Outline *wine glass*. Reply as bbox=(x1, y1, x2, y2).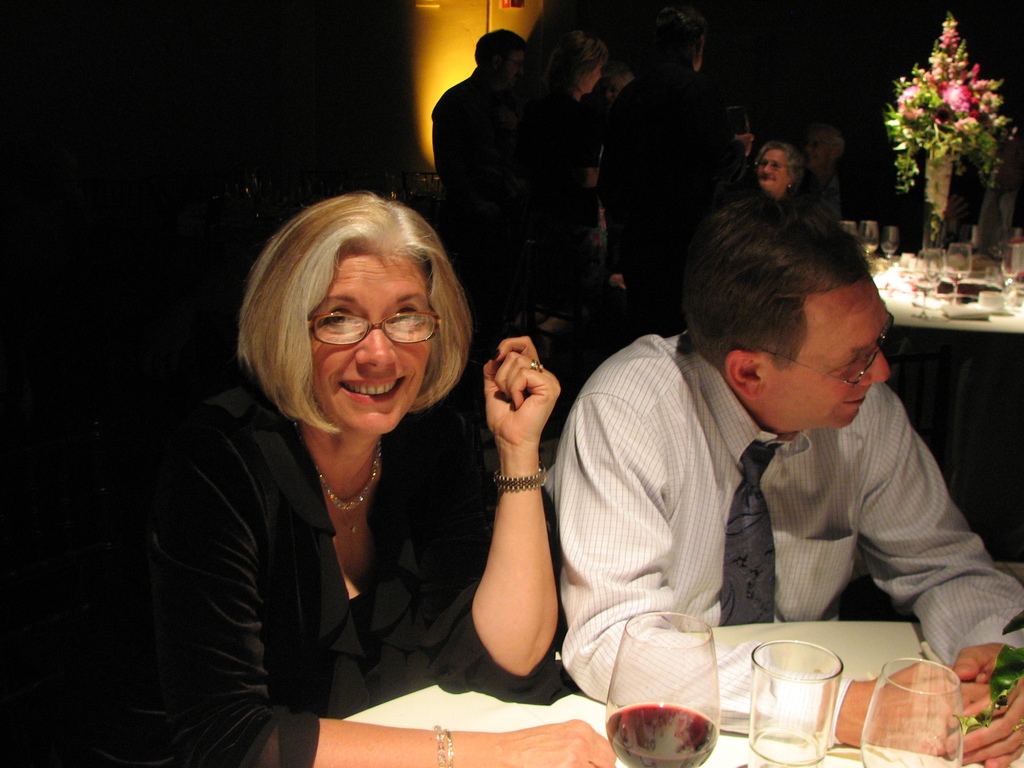
bbox=(605, 610, 719, 767).
